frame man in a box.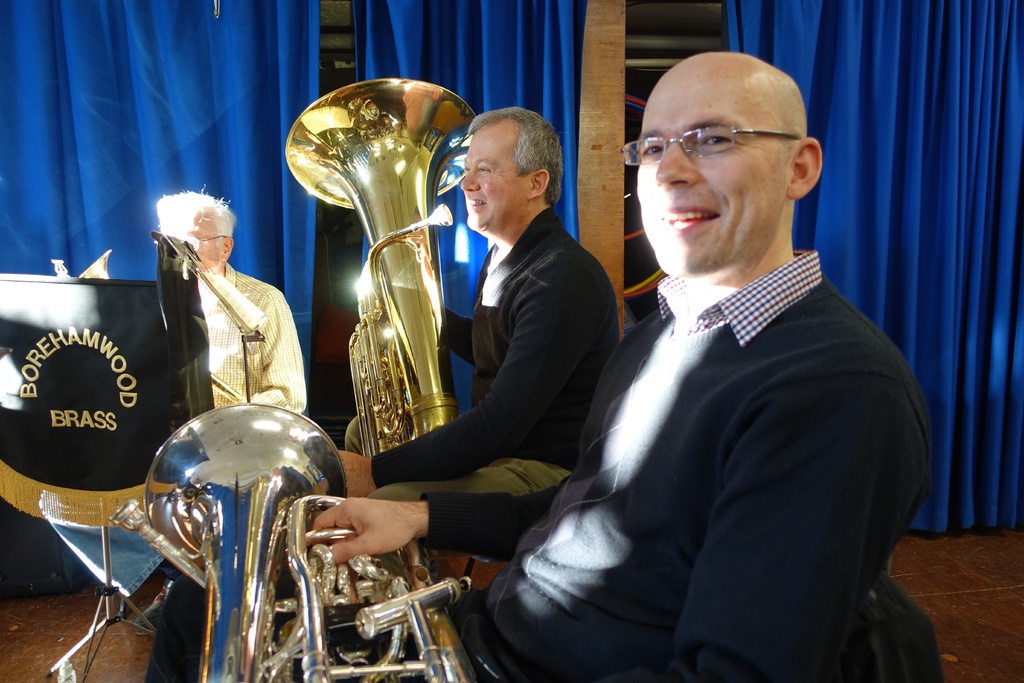
bbox=(360, 63, 906, 666).
